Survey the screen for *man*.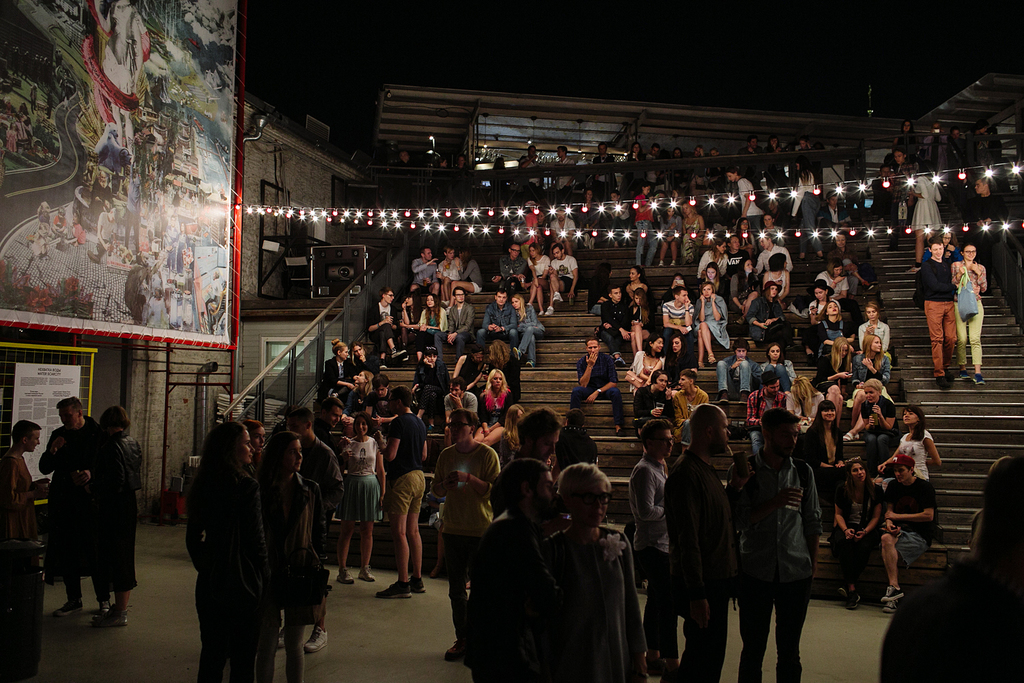
Survey found: 753,232,793,279.
